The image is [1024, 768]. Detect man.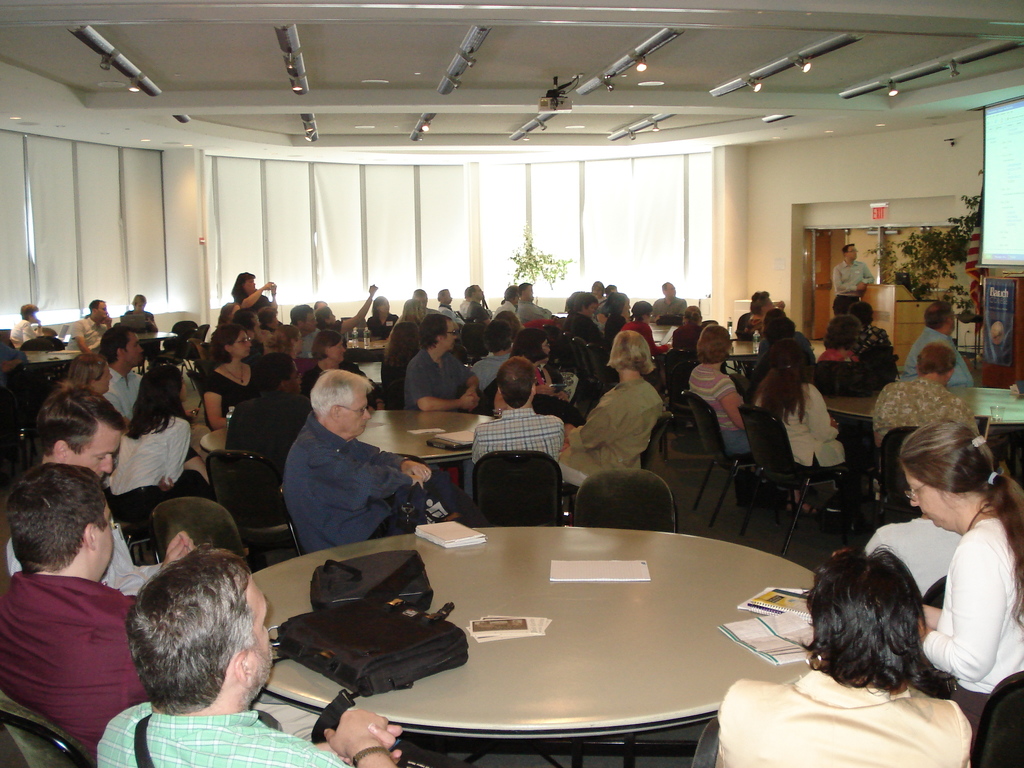
Detection: {"left": 63, "top": 301, "right": 112, "bottom": 357}.
